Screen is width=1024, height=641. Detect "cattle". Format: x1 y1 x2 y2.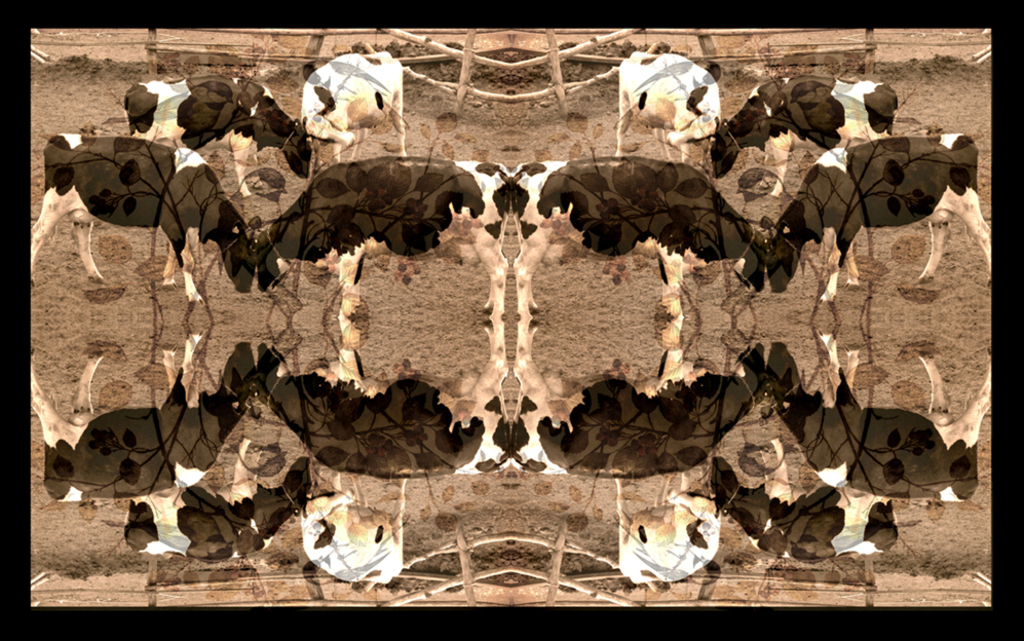
764 135 992 305.
